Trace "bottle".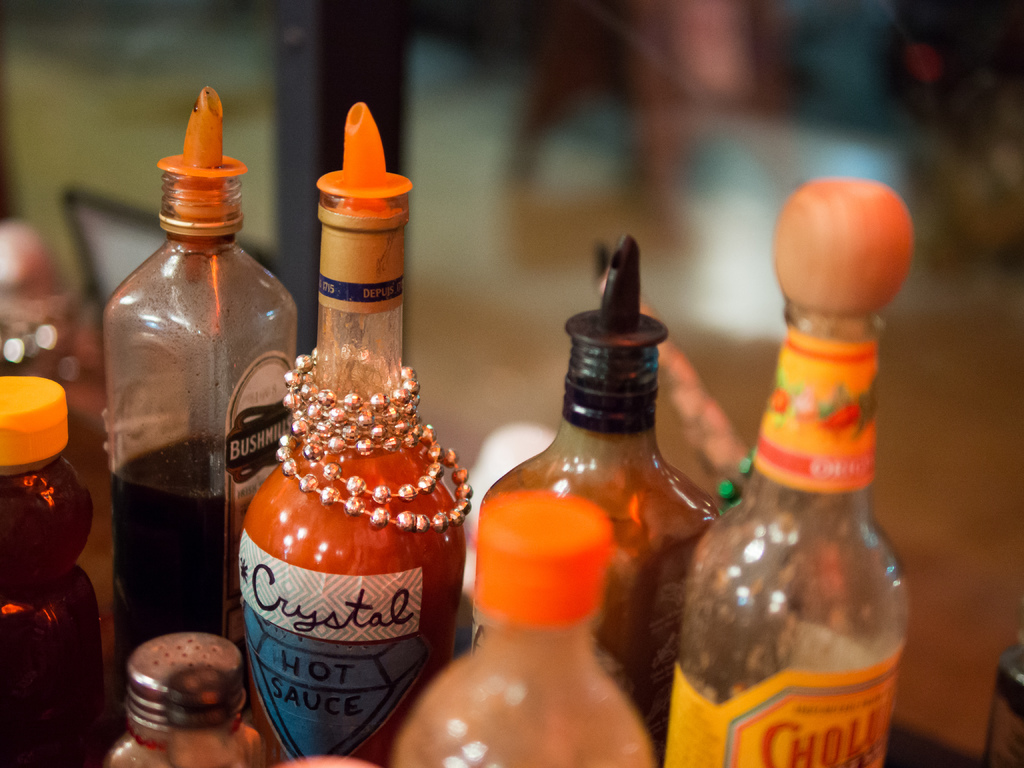
Traced to locate(660, 173, 915, 767).
